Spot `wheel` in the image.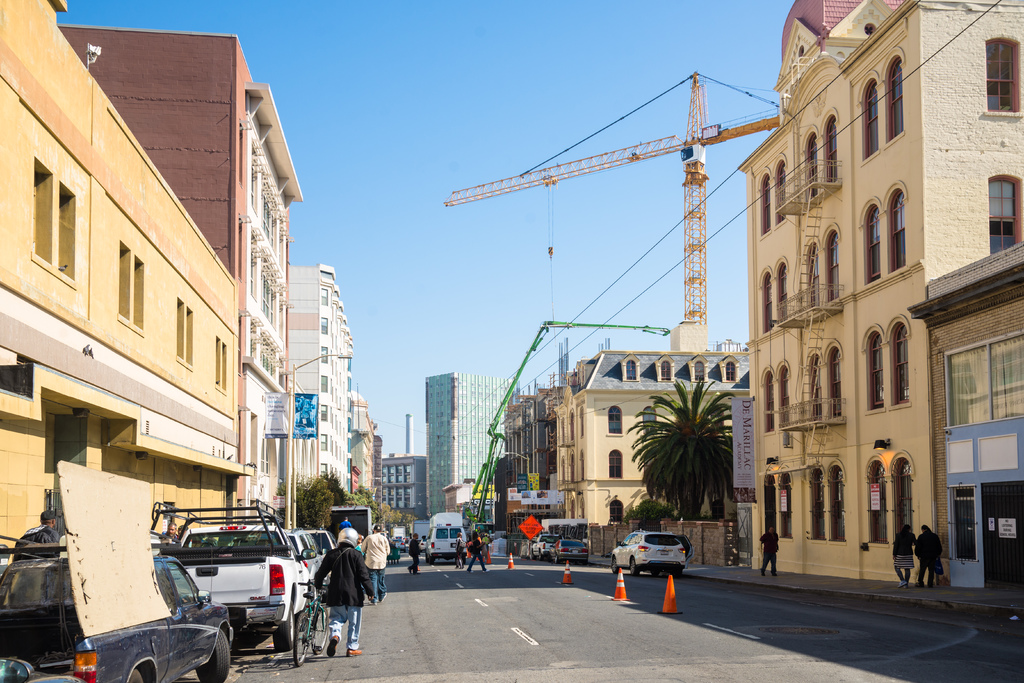
`wheel` found at Rect(309, 606, 326, 654).
